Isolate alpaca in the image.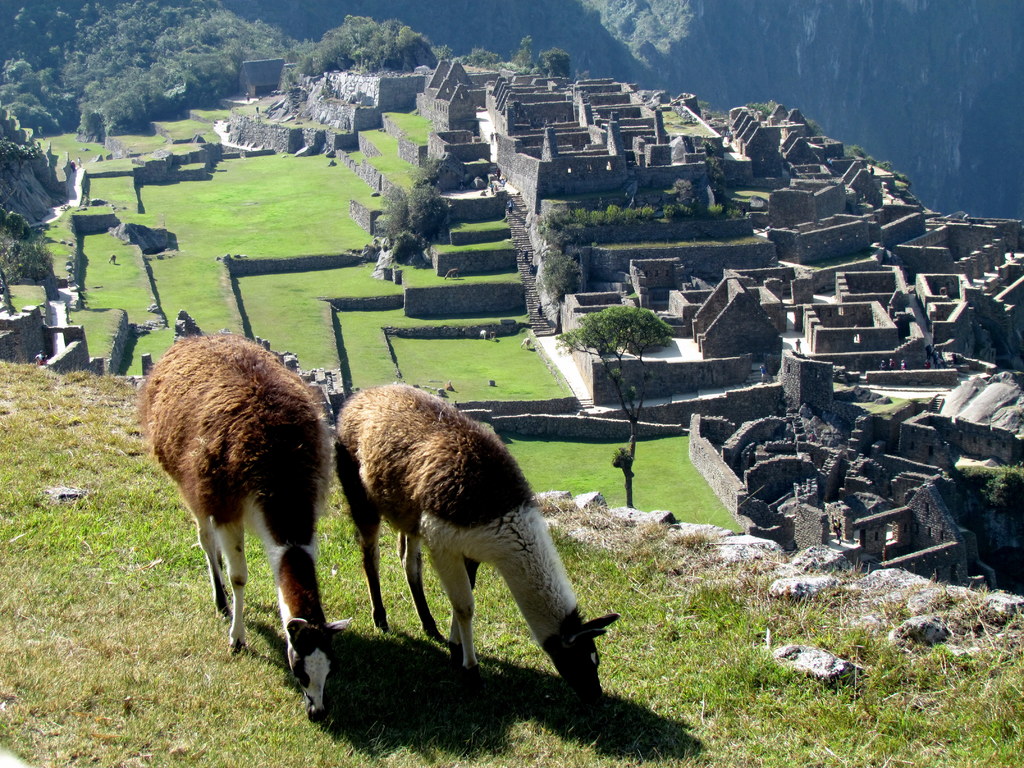
Isolated region: 334:384:619:715.
